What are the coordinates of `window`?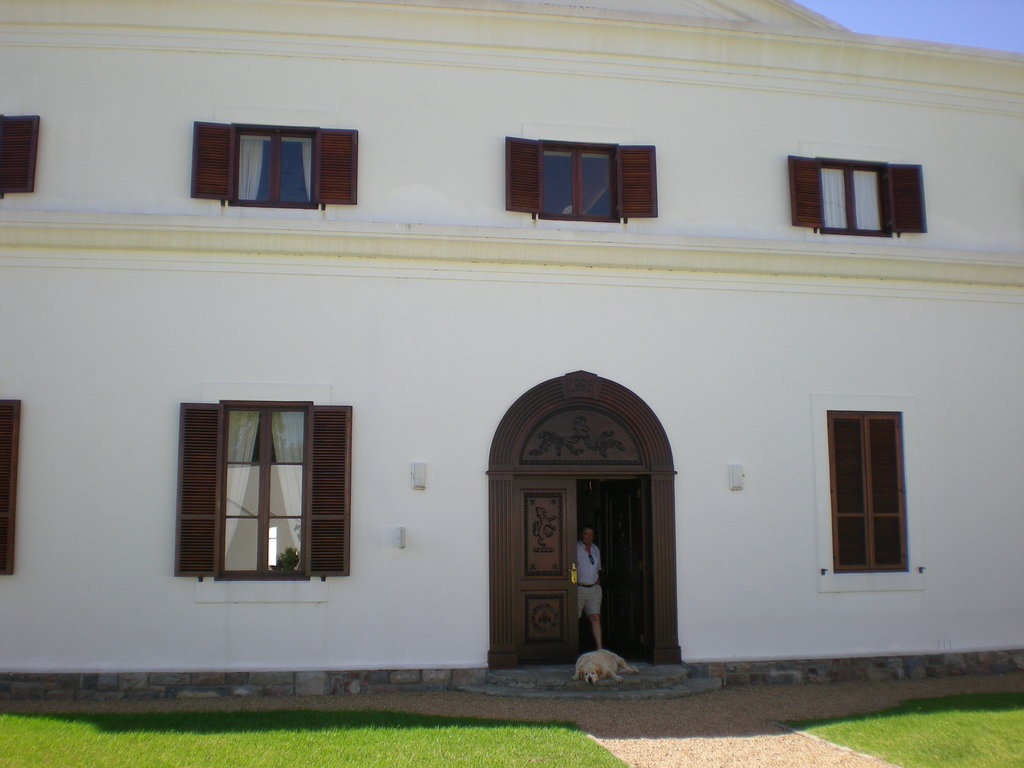
BBox(172, 383, 355, 589).
